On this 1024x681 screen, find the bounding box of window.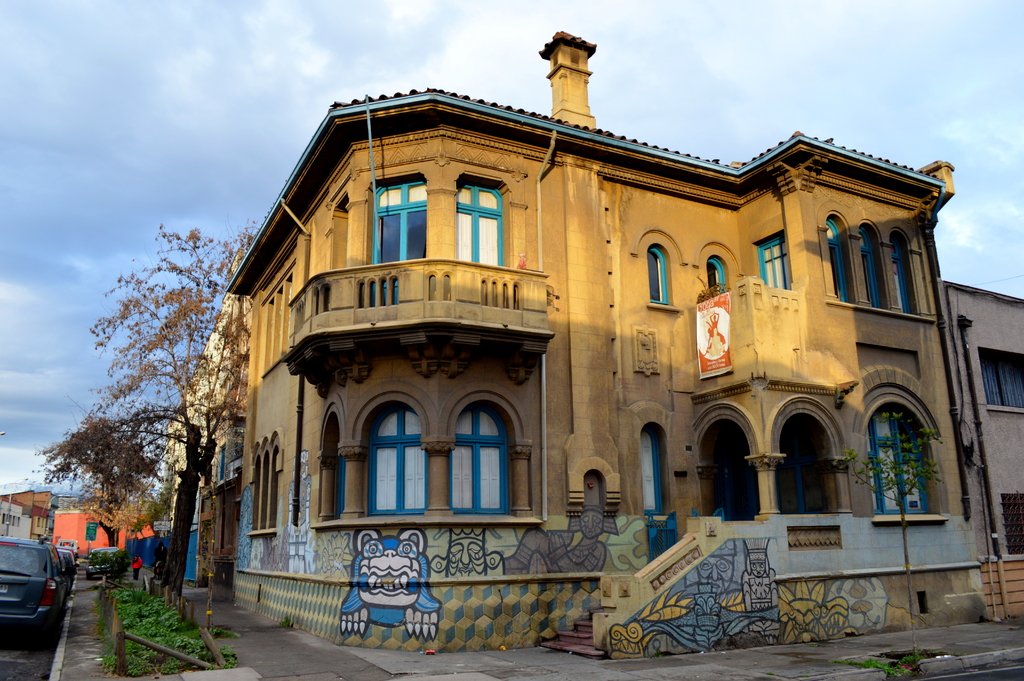
Bounding box: [378,174,422,300].
